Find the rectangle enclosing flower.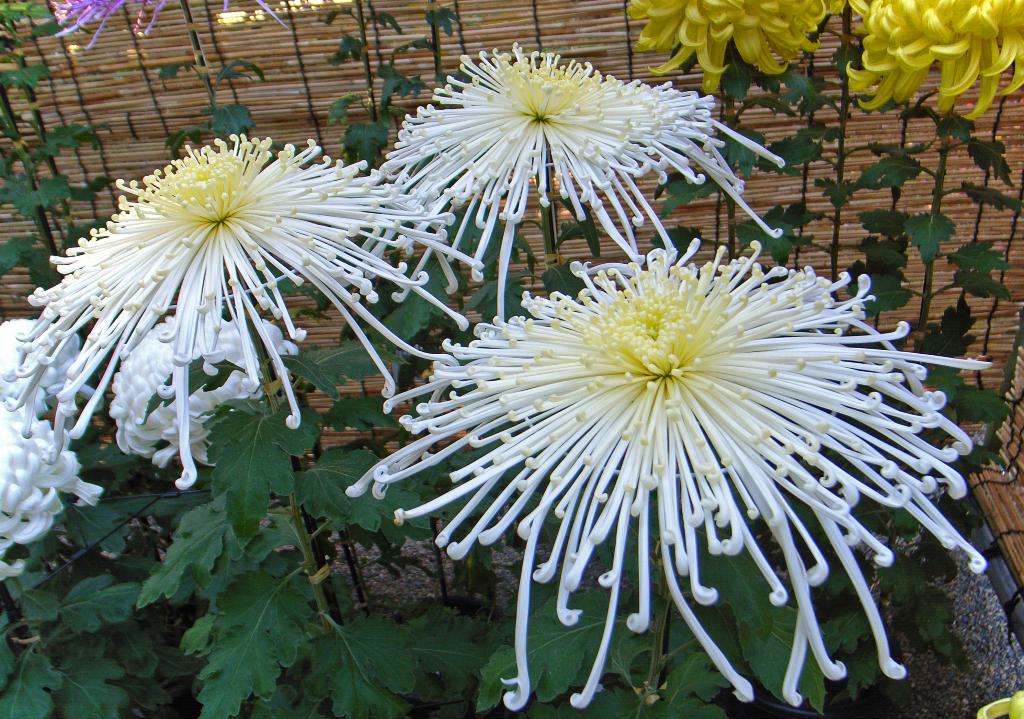
crop(358, 30, 791, 327).
